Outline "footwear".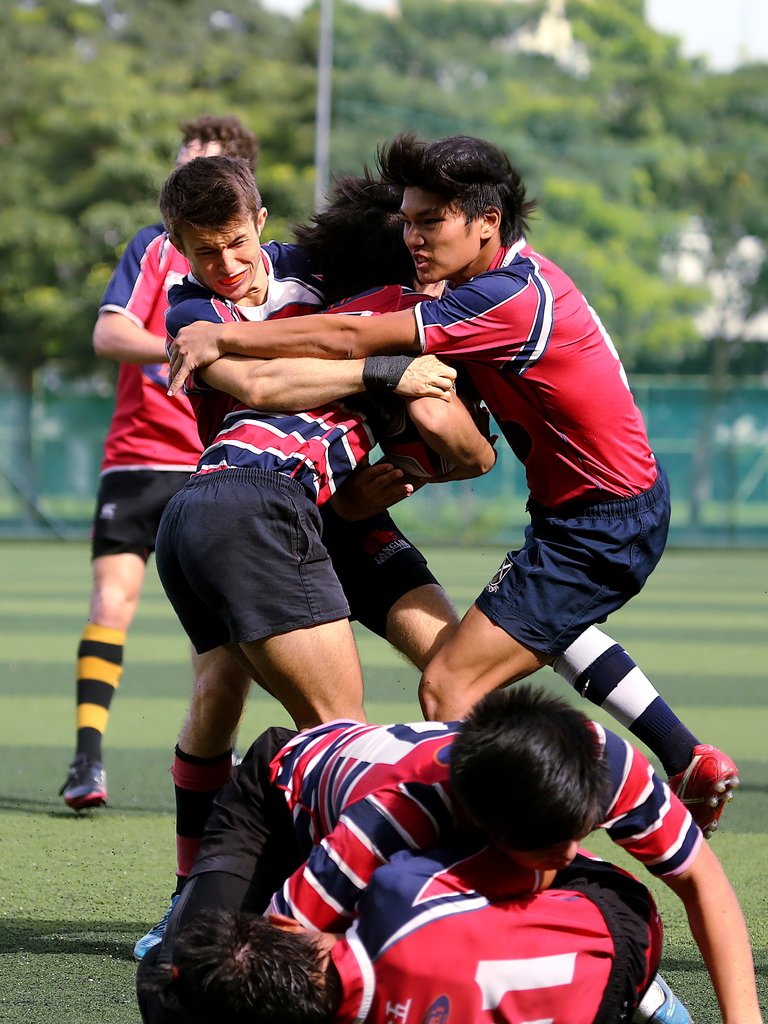
Outline: (x1=54, y1=751, x2=116, y2=814).
